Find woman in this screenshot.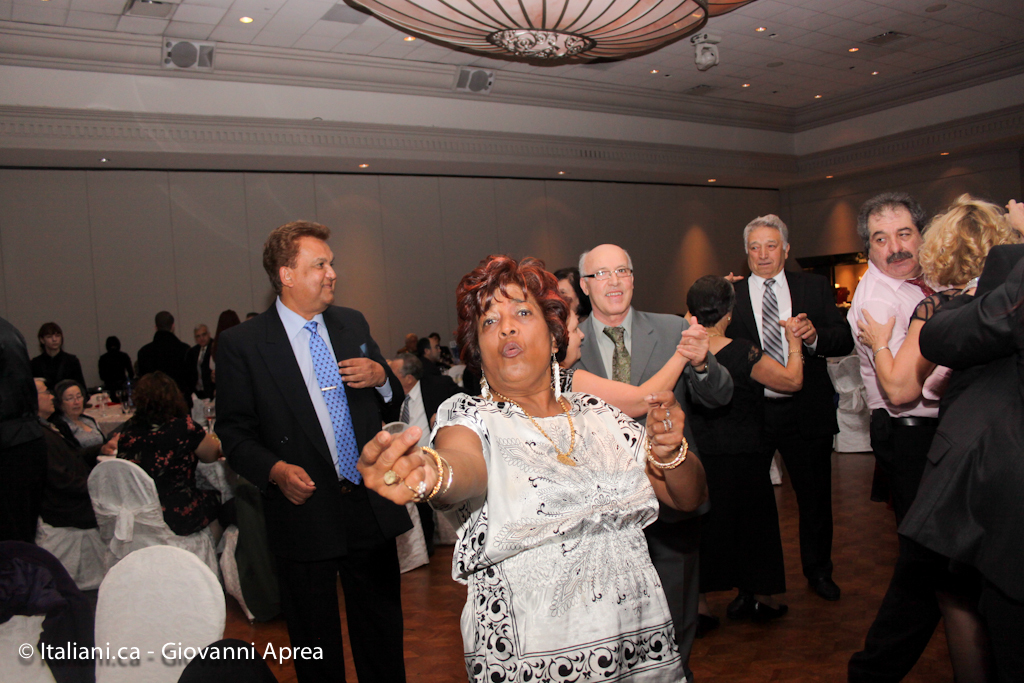
The bounding box for woman is bbox=[553, 294, 706, 421].
